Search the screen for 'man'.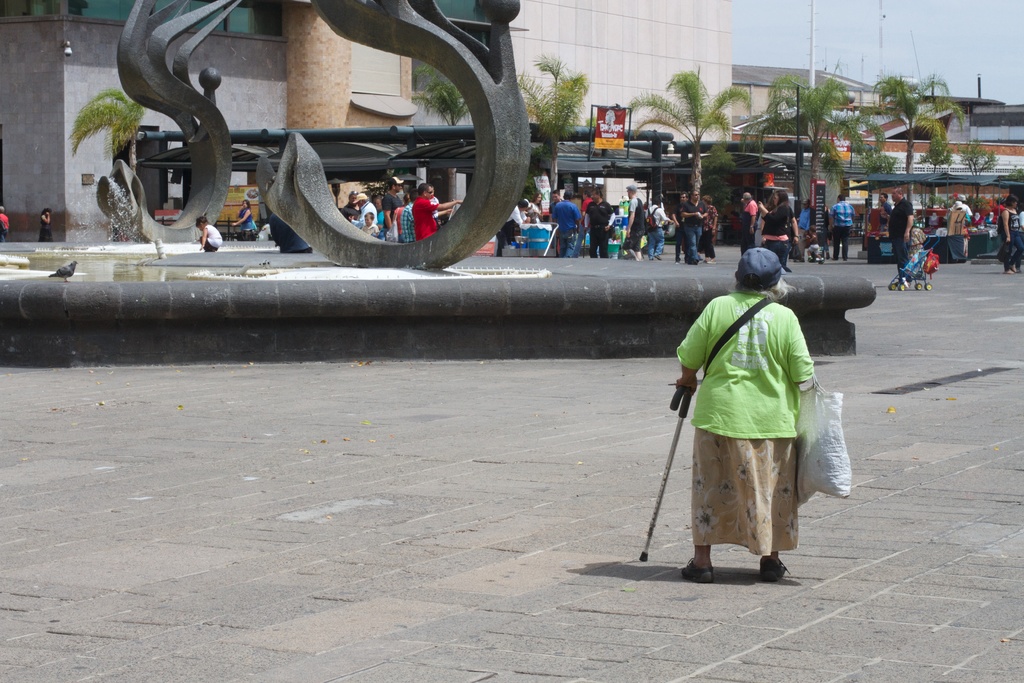
Found at crop(829, 193, 856, 263).
